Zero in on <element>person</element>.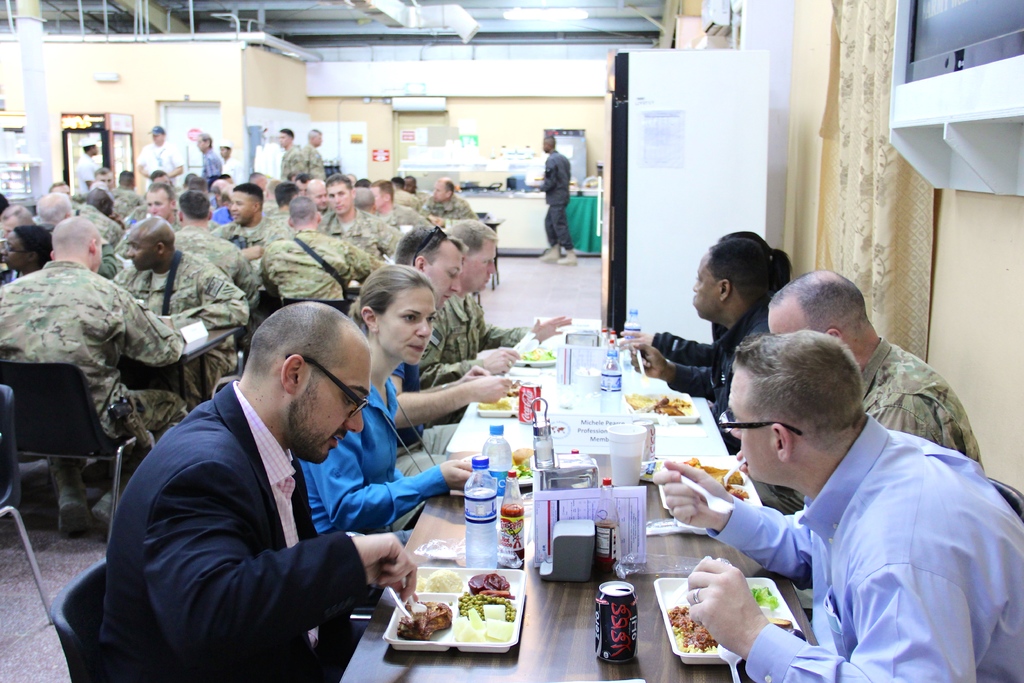
Zeroed in: crop(745, 259, 982, 514).
